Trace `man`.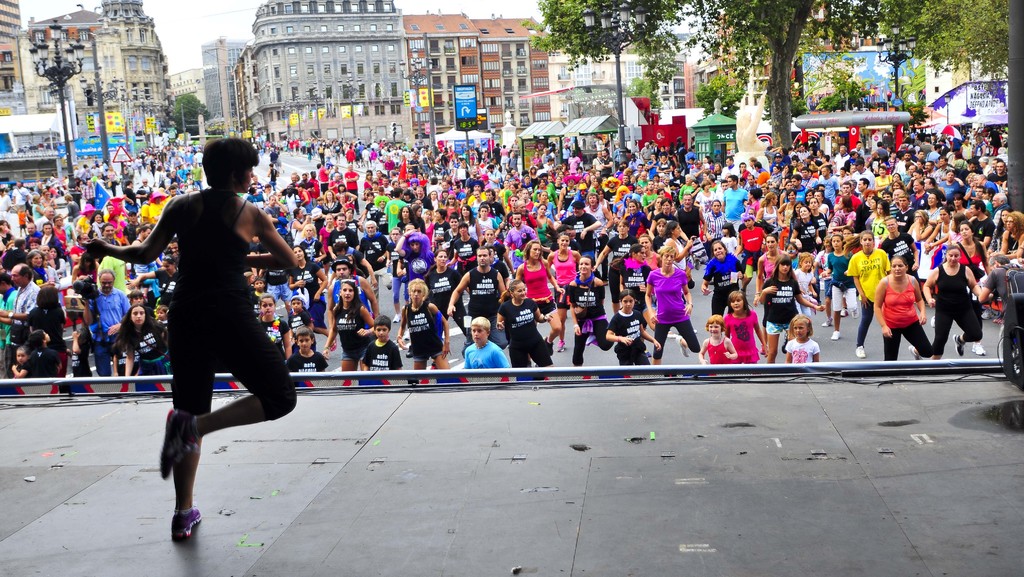
Traced to pyautogui.locateOnScreen(799, 142, 812, 158).
